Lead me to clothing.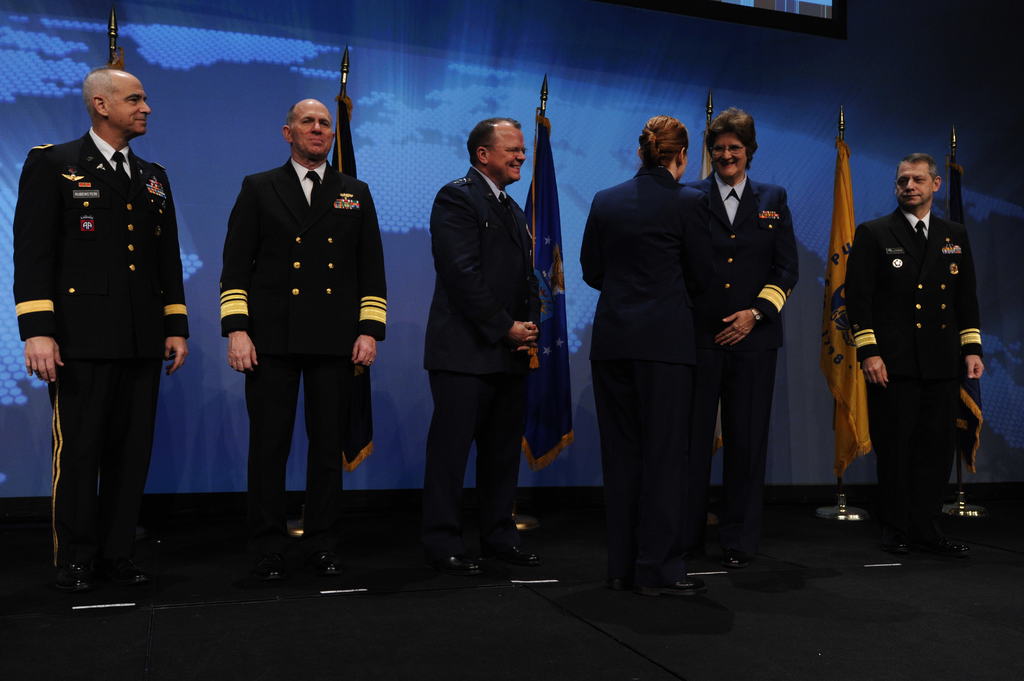
Lead to [left=577, top=160, right=719, bottom=575].
